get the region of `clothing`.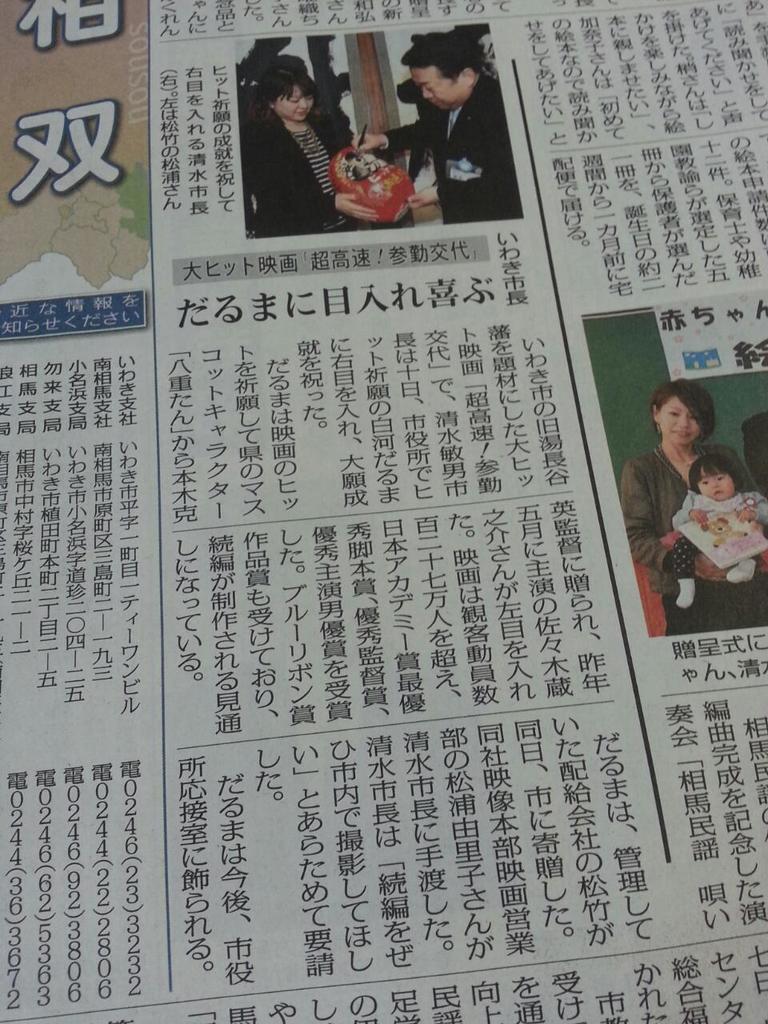
x1=240, y1=103, x2=363, y2=242.
